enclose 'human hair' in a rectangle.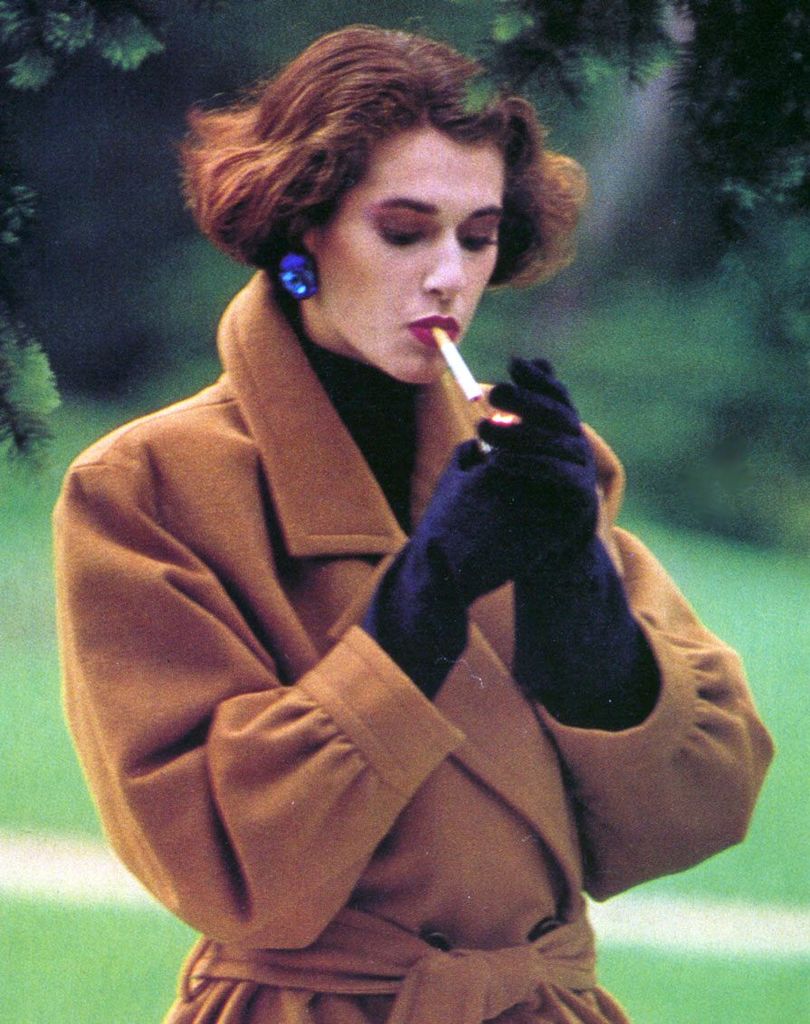
176:19:586:292.
